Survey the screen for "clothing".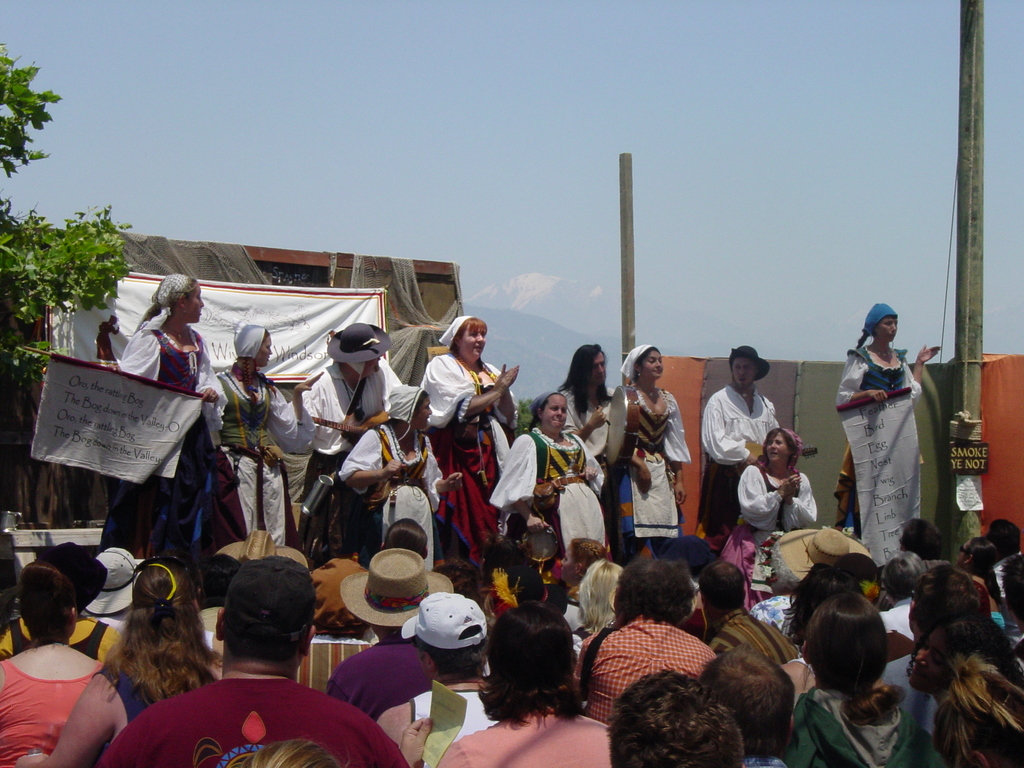
Survey found: <bbox>881, 656, 939, 738</bbox>.
